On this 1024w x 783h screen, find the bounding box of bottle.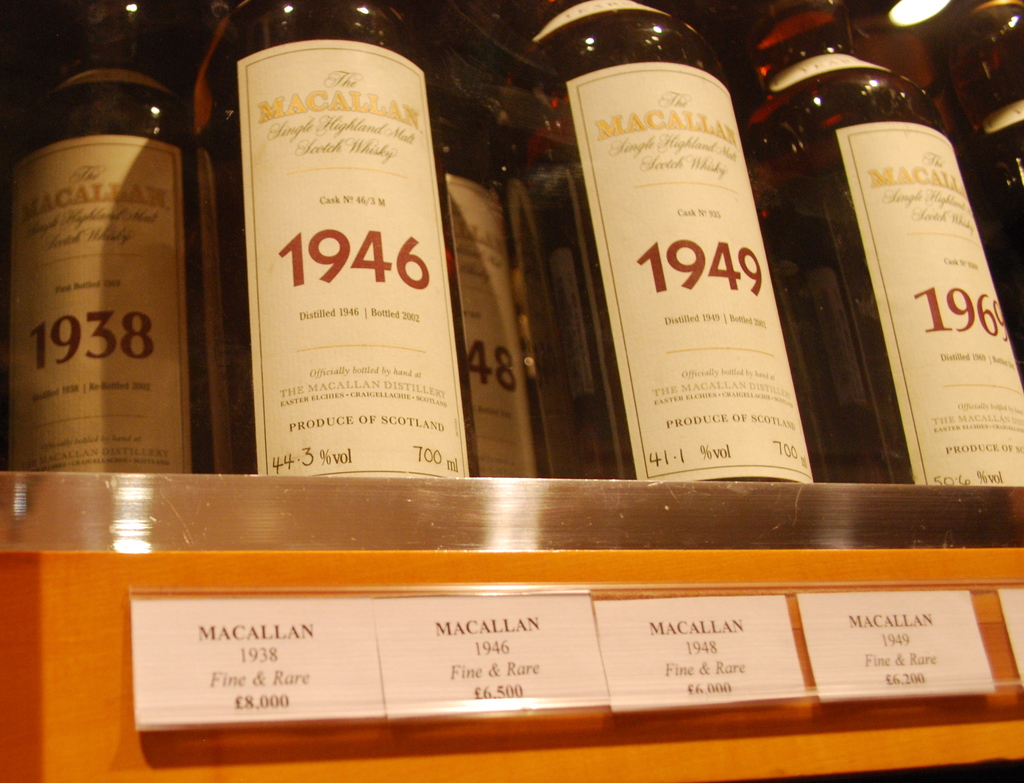
Bounding box: [758, 7, 1023, 503].
